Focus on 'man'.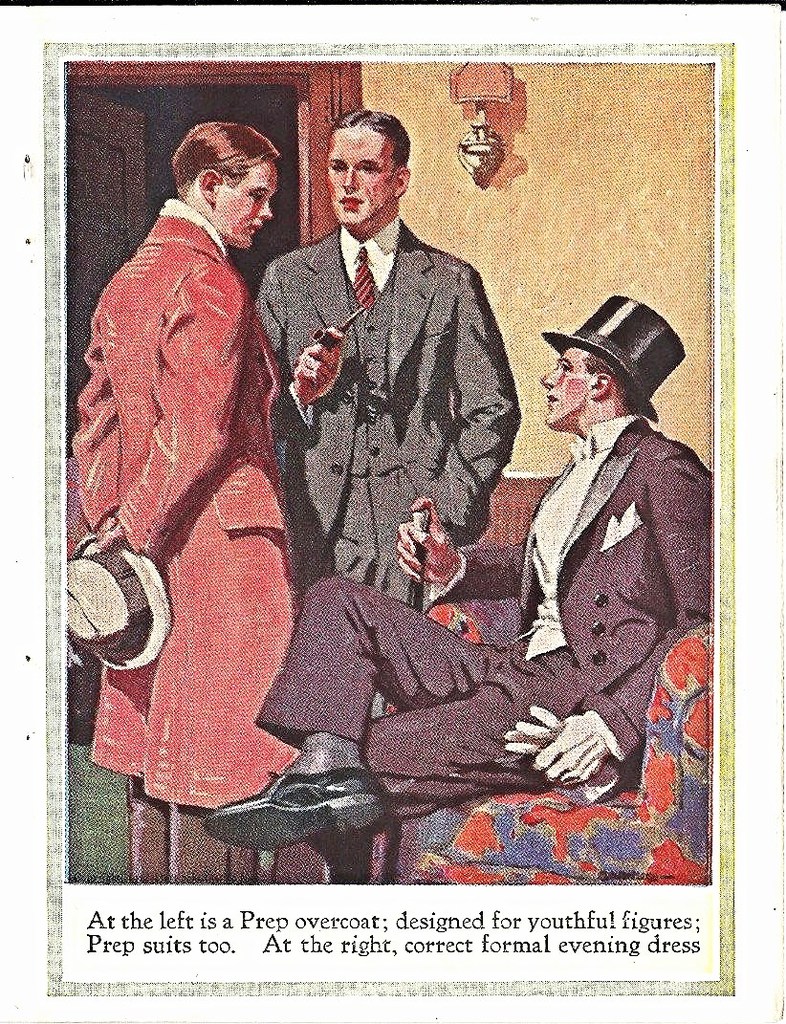
Focused at x1=207 y1=284 x2=699 y2=900.
